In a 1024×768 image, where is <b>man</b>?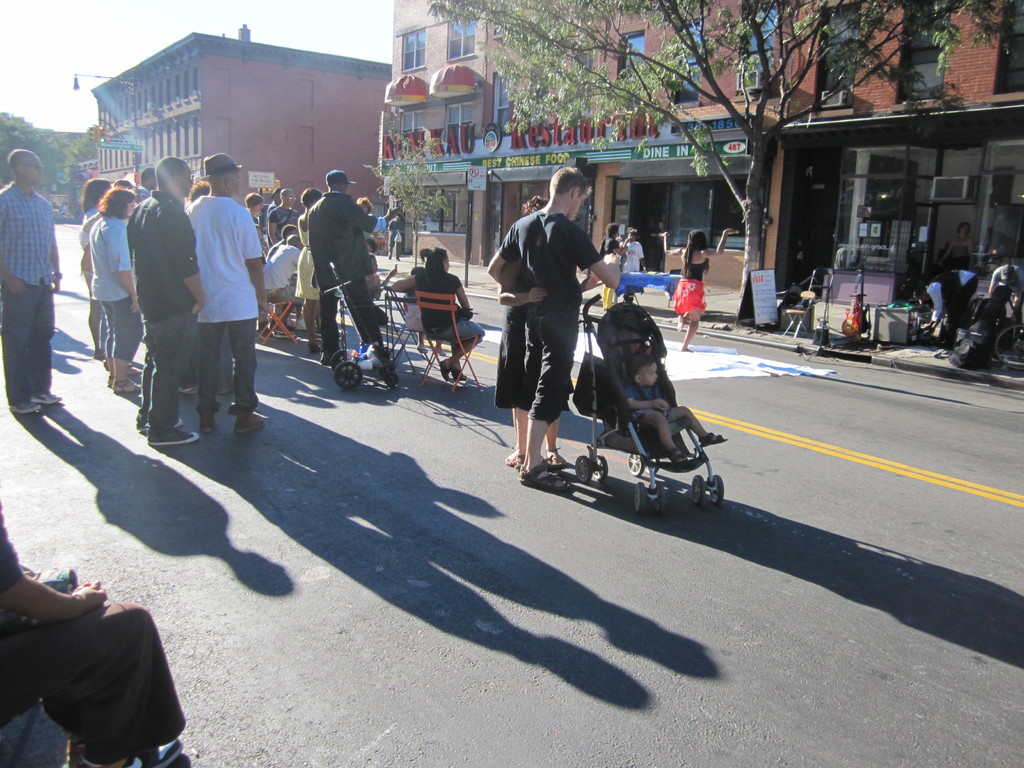
l=0, t=140, r=58, b=409.
